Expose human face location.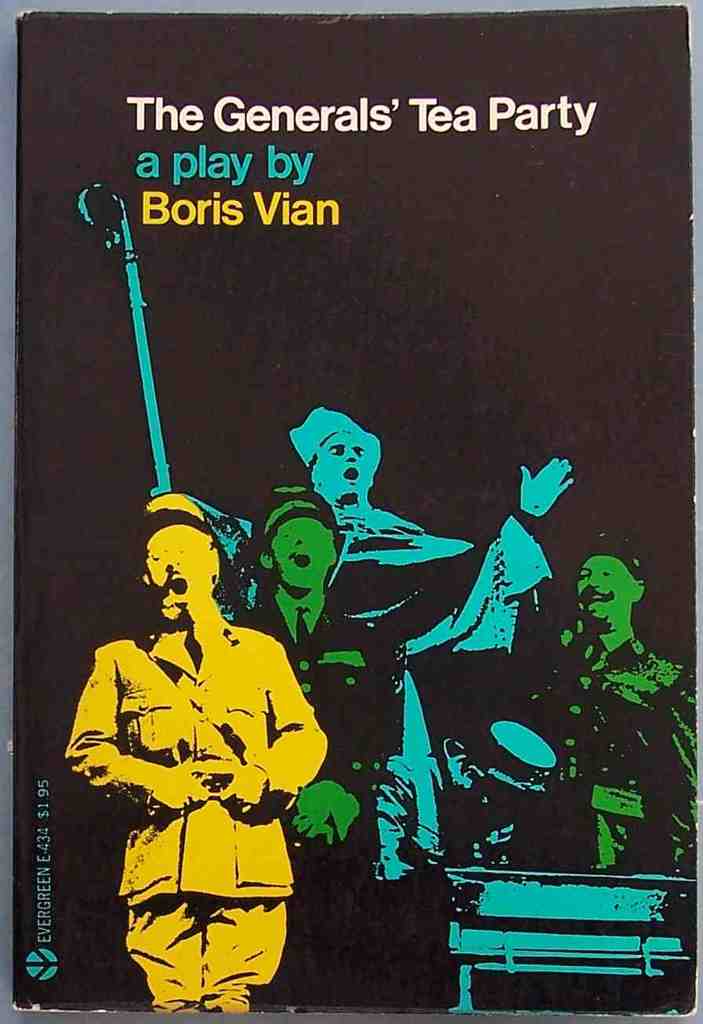
Exposed at rect(145, 522, 213, 597).
